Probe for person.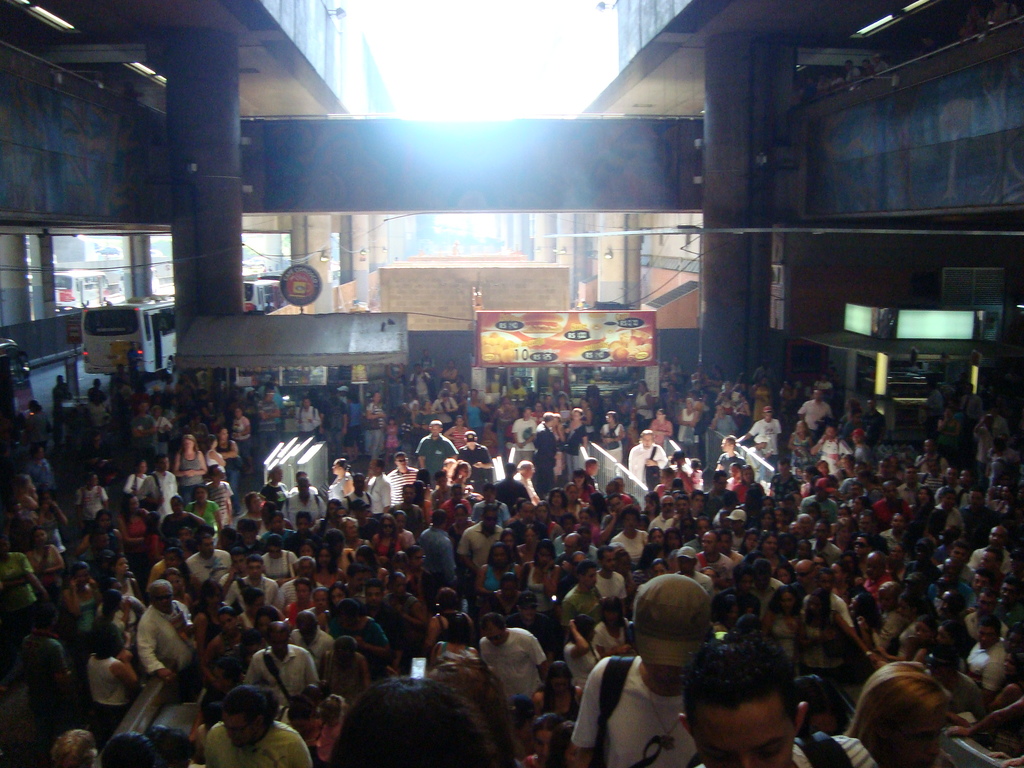
Probe result: detection(339, 469, 374, 520).
